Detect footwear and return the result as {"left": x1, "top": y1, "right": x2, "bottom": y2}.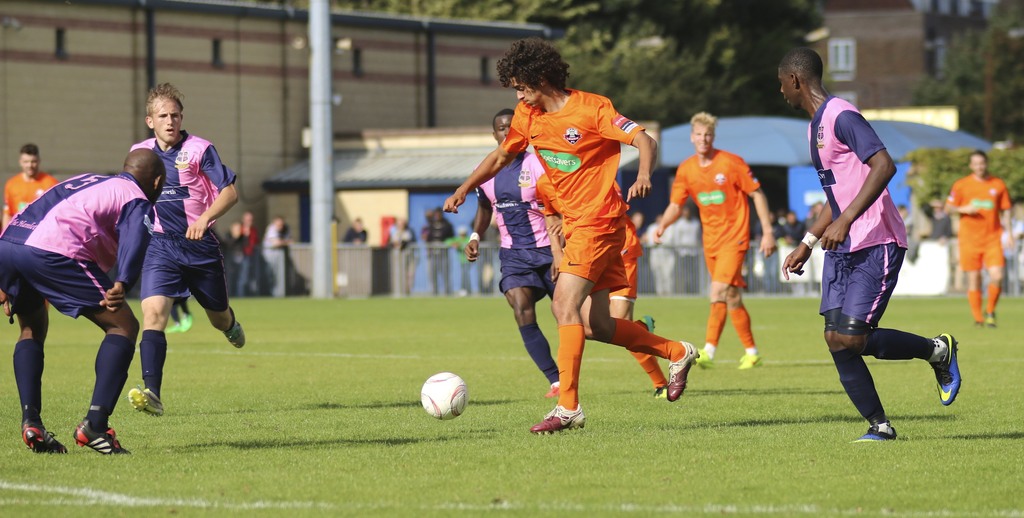
{"left": 128, "top": 389, "right": 166, "bottom": 414}.
